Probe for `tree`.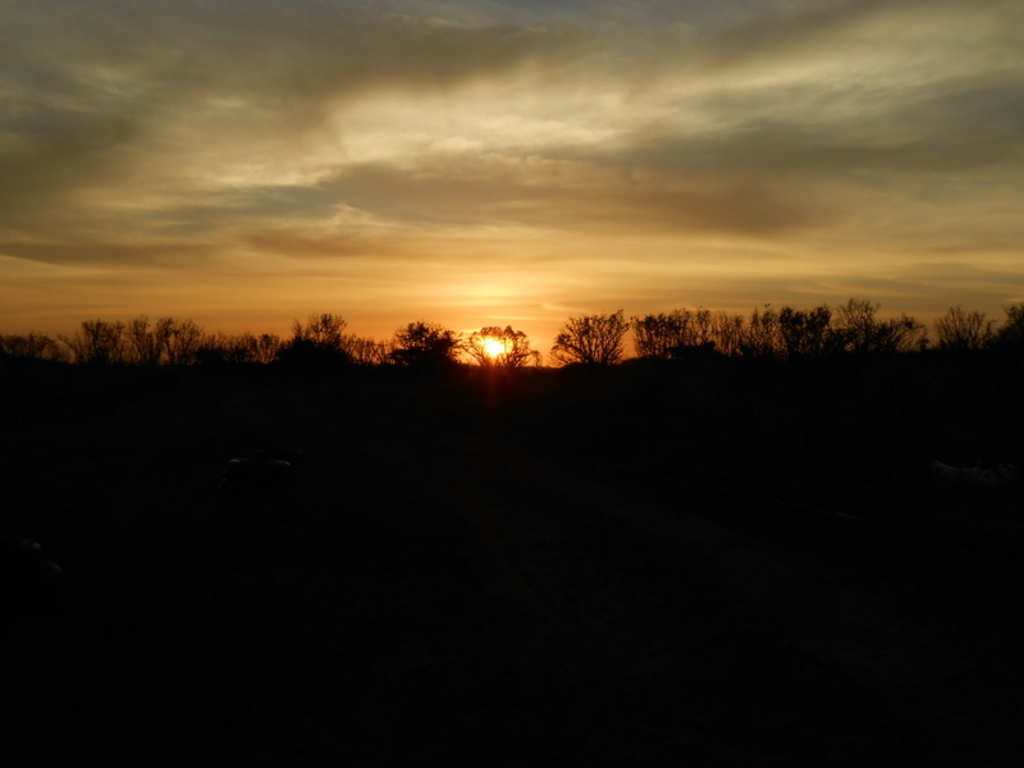
Probe result: bbox=(294, 312, 348, 346).
